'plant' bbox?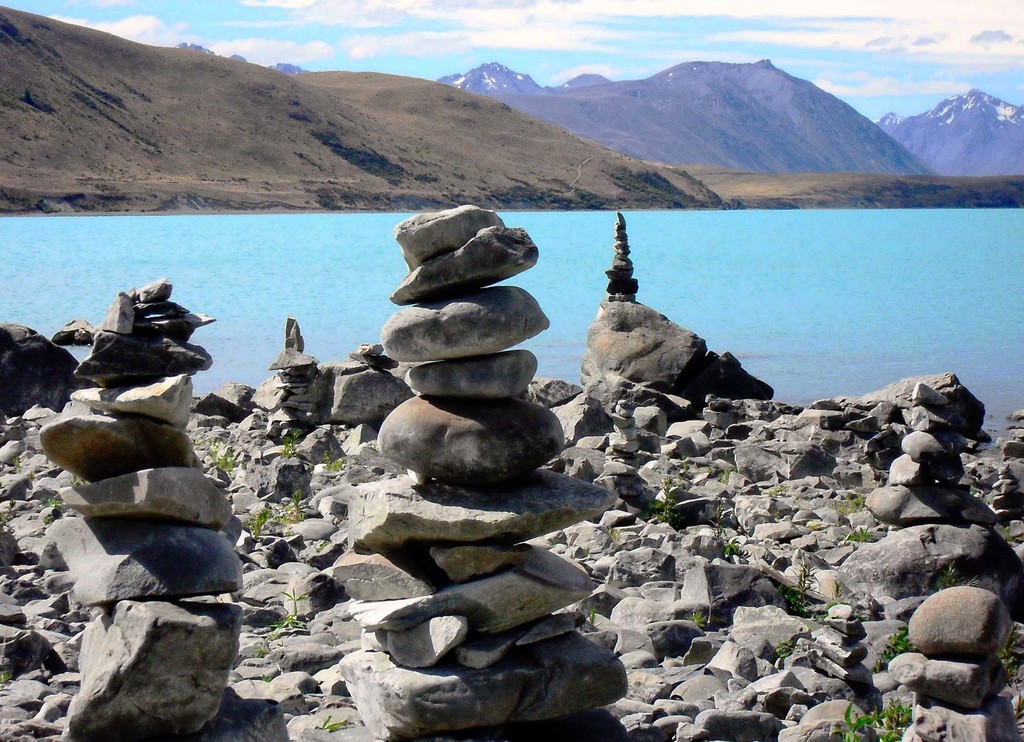
{"left": 708, "top": 501, "right": 745, "bottom": 558}
